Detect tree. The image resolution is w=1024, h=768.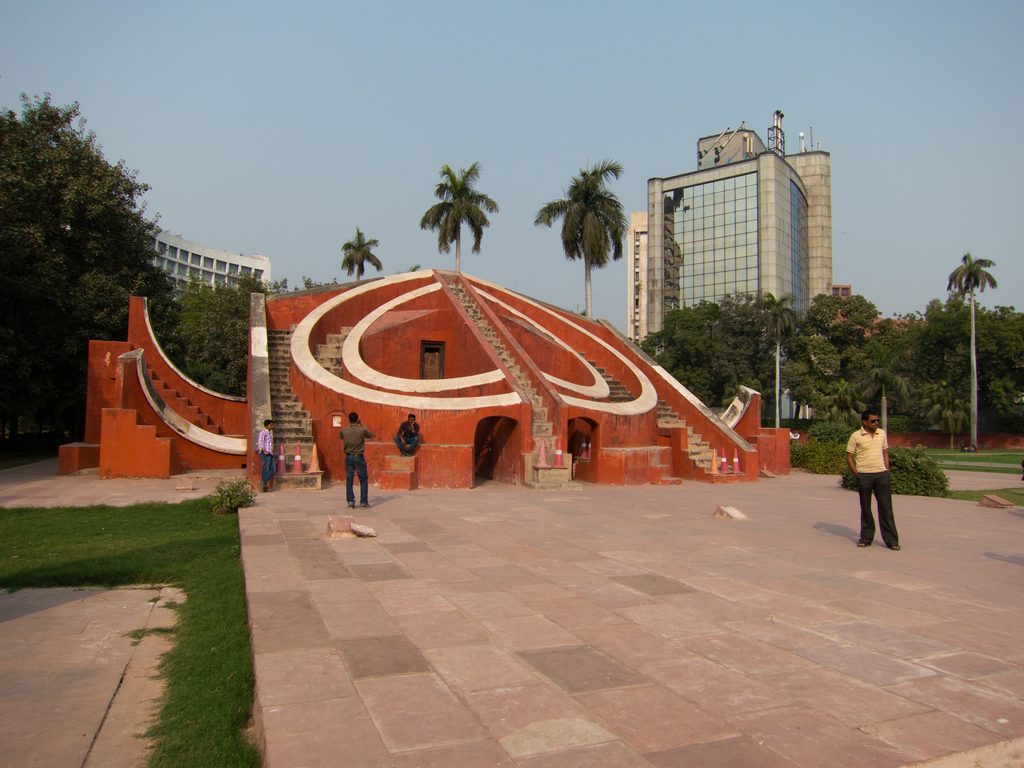
{"left": 532, "top": 157, "right": 626, "bottom": 318}.
